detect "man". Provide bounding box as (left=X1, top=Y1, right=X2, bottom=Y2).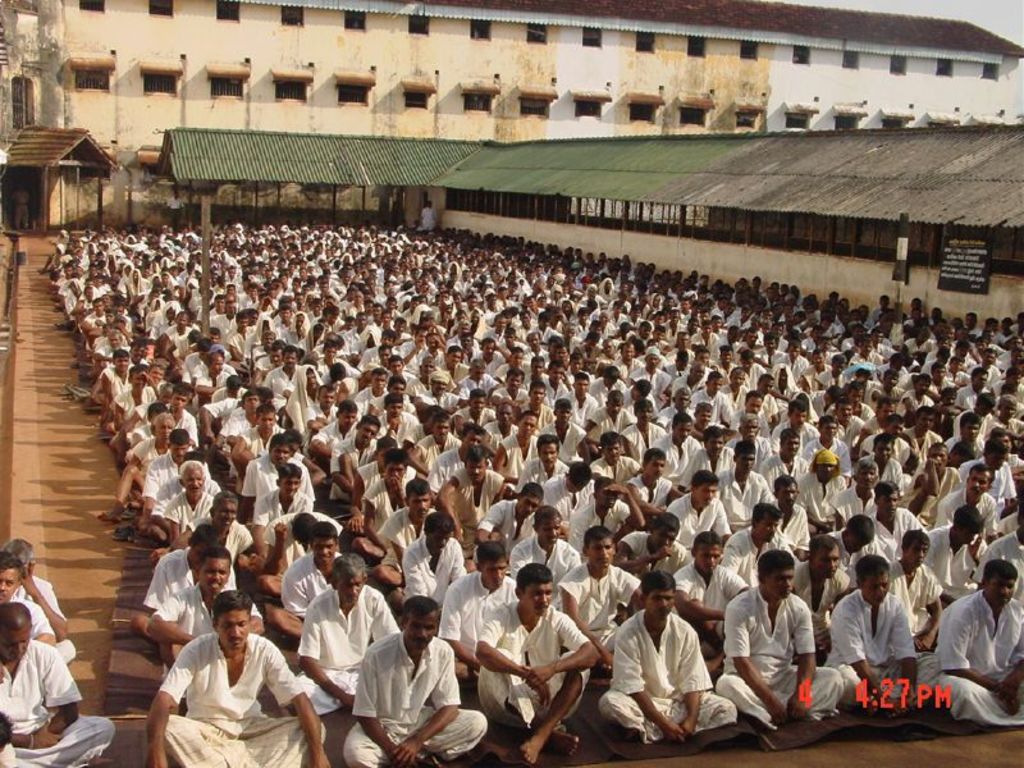
(left=877, top=529, right=941, bottom=646).
